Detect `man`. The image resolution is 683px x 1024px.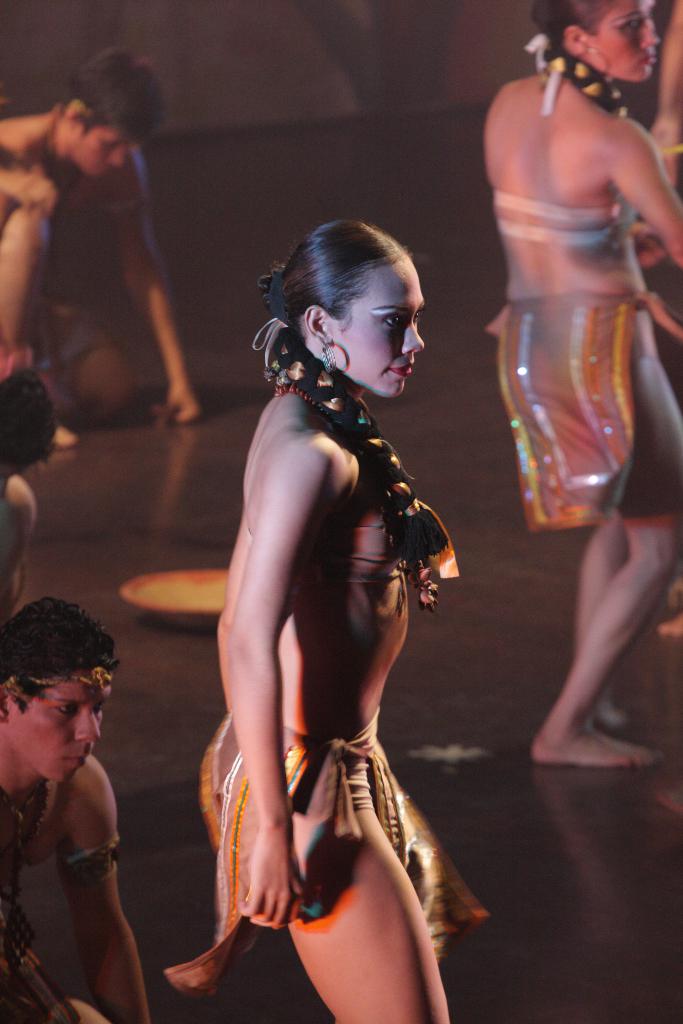
Rect(0, 47, 204, 426).
